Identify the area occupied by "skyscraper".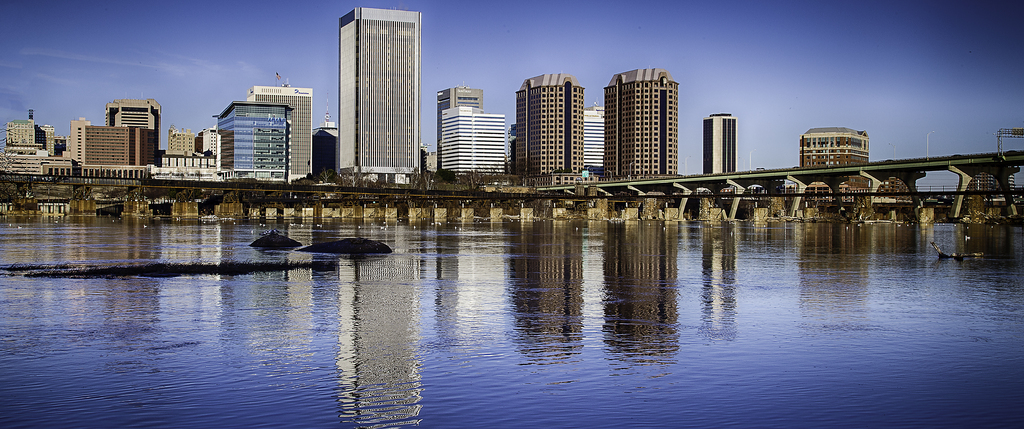
Area: 444,111,511,176.
